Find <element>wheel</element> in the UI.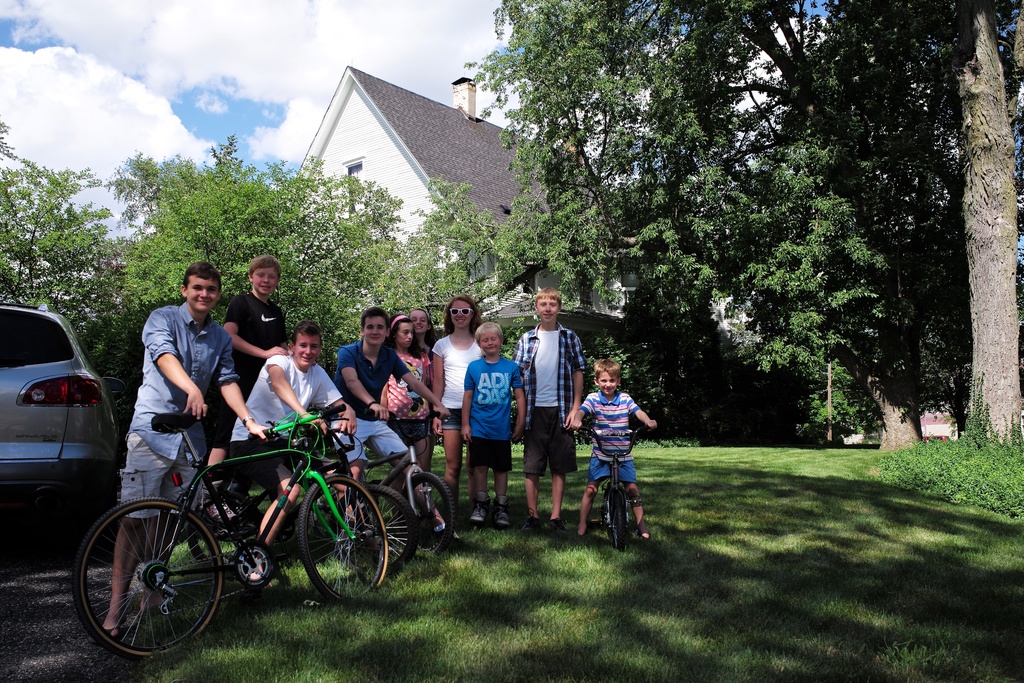
UI element at (left=398, top=470, right=457, bottom=561).
